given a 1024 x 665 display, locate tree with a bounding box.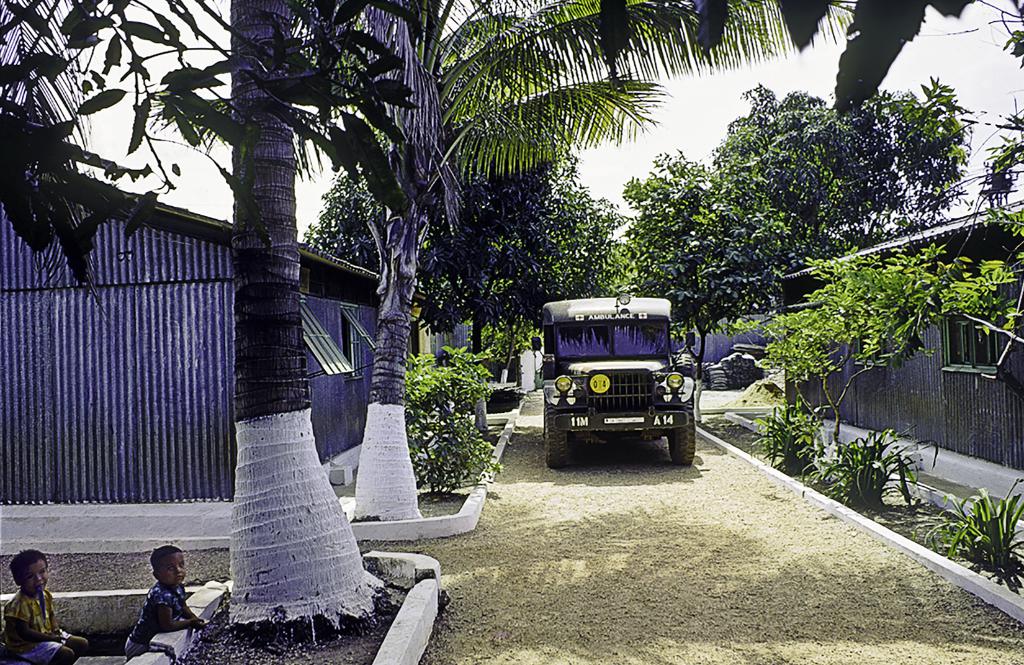
Located: bbox=(755, 0, 1023, 480).
